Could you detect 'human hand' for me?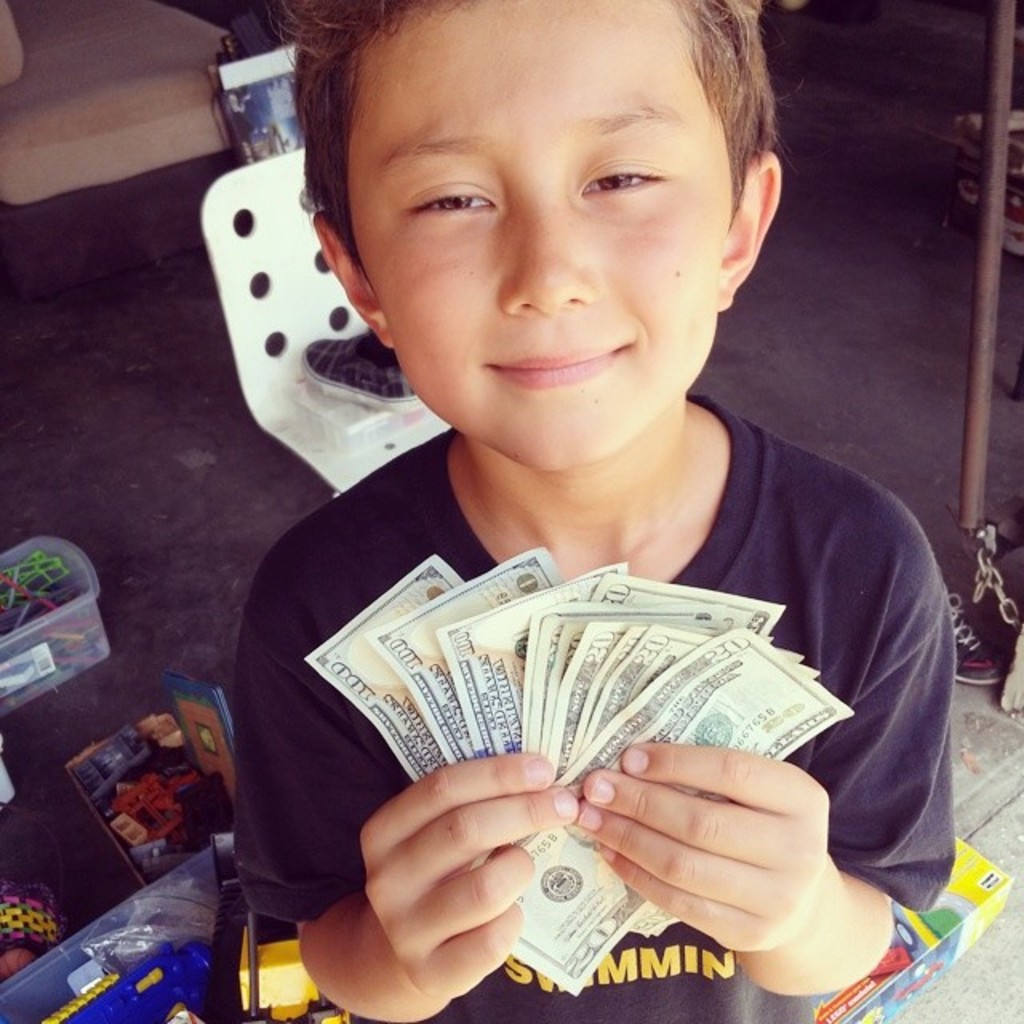
Detection result: l=570, t=736, r=882, b=974.
